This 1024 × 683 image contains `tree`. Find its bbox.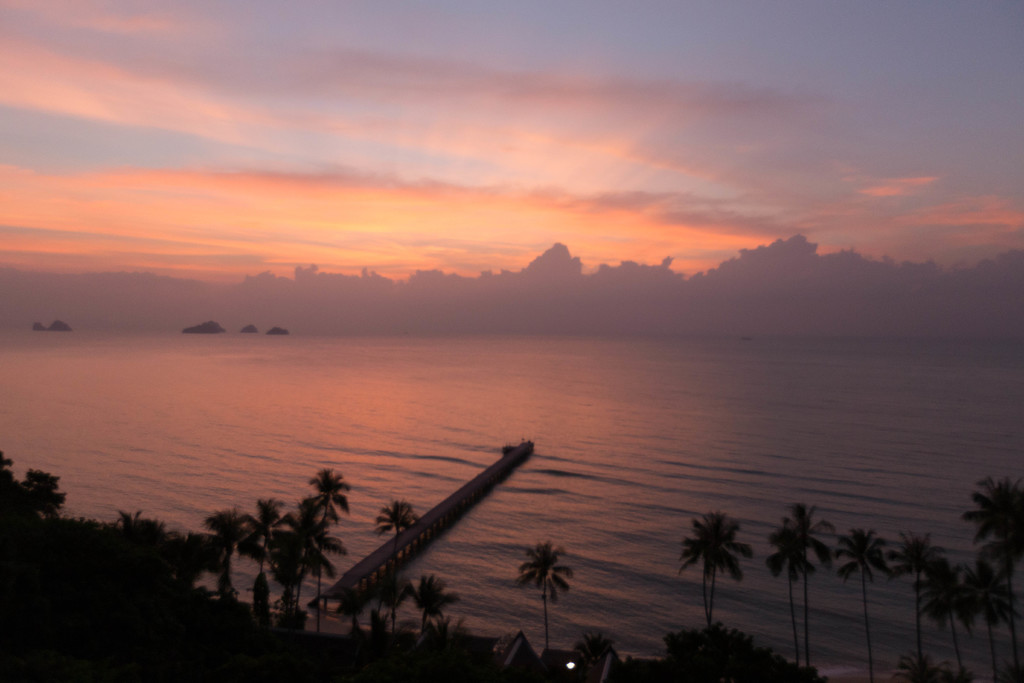
detection(837, 523, 898, 682).
